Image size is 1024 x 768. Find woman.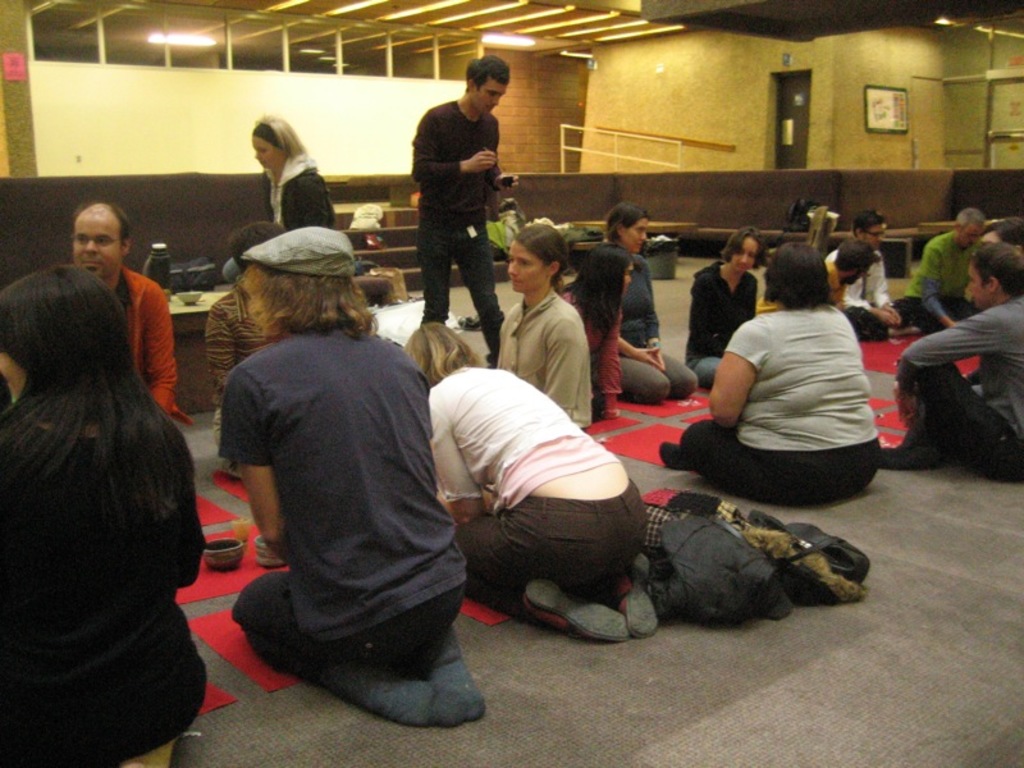
box(0, 270, 211, 767).
